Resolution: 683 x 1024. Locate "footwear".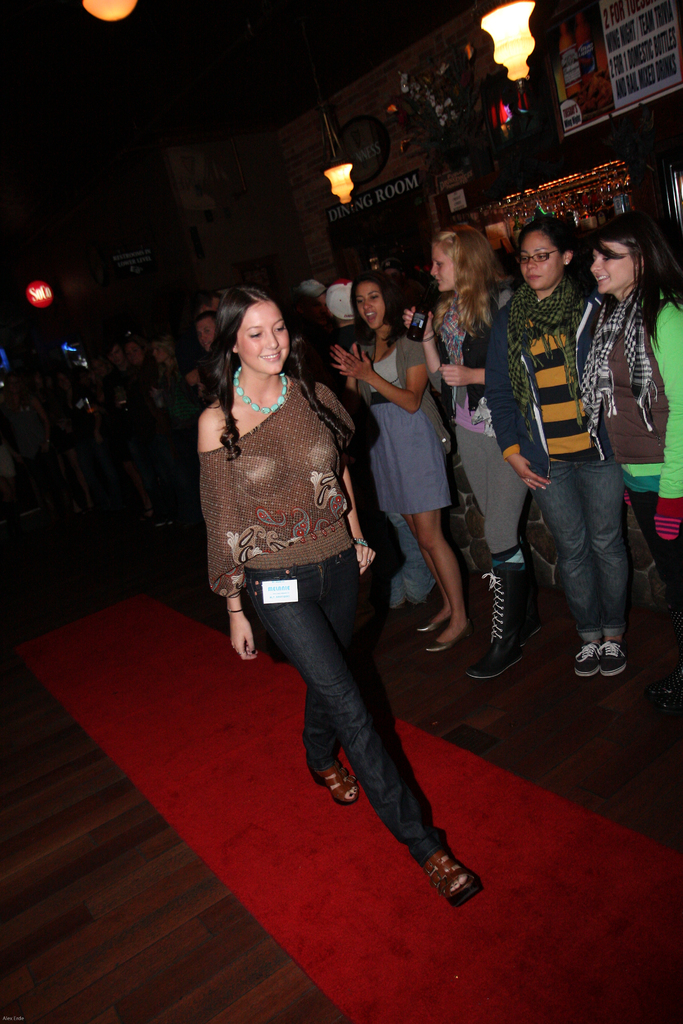
315, 764, 362, 805.
